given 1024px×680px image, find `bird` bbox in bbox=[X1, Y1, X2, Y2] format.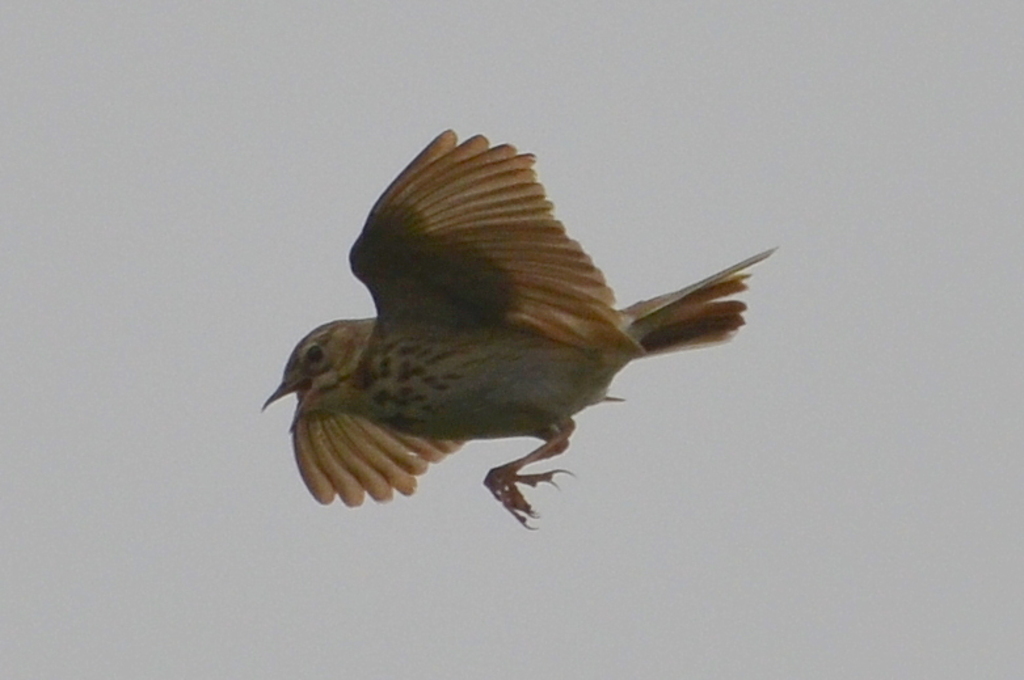
bbox=[262, 130, 775, 531].
